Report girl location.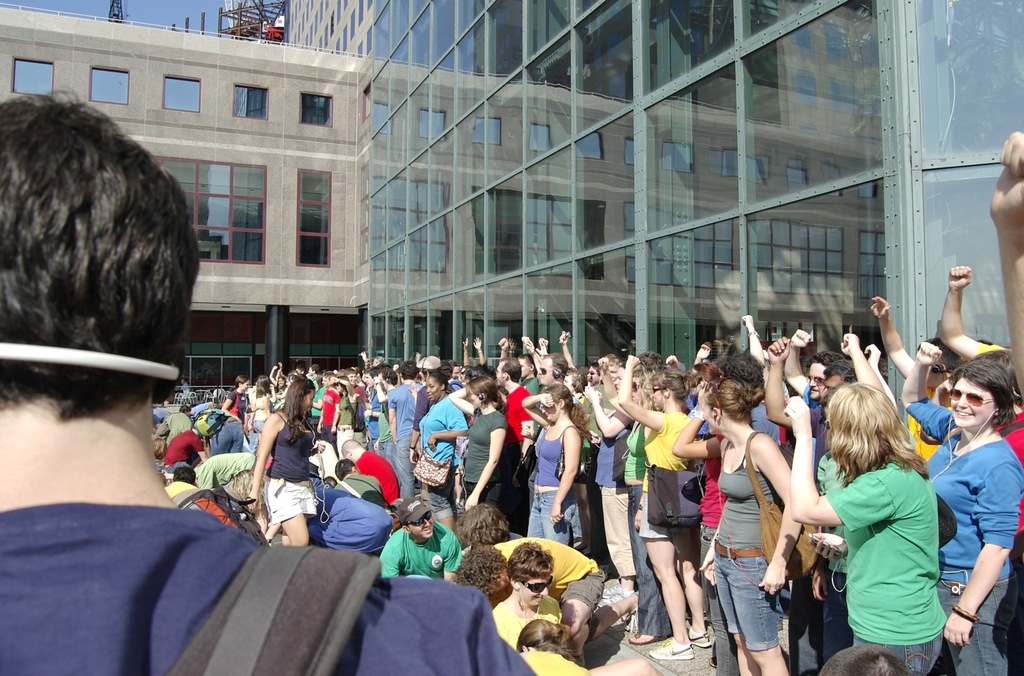
Report: [left=248, top=373, right=324, bottom=545].
